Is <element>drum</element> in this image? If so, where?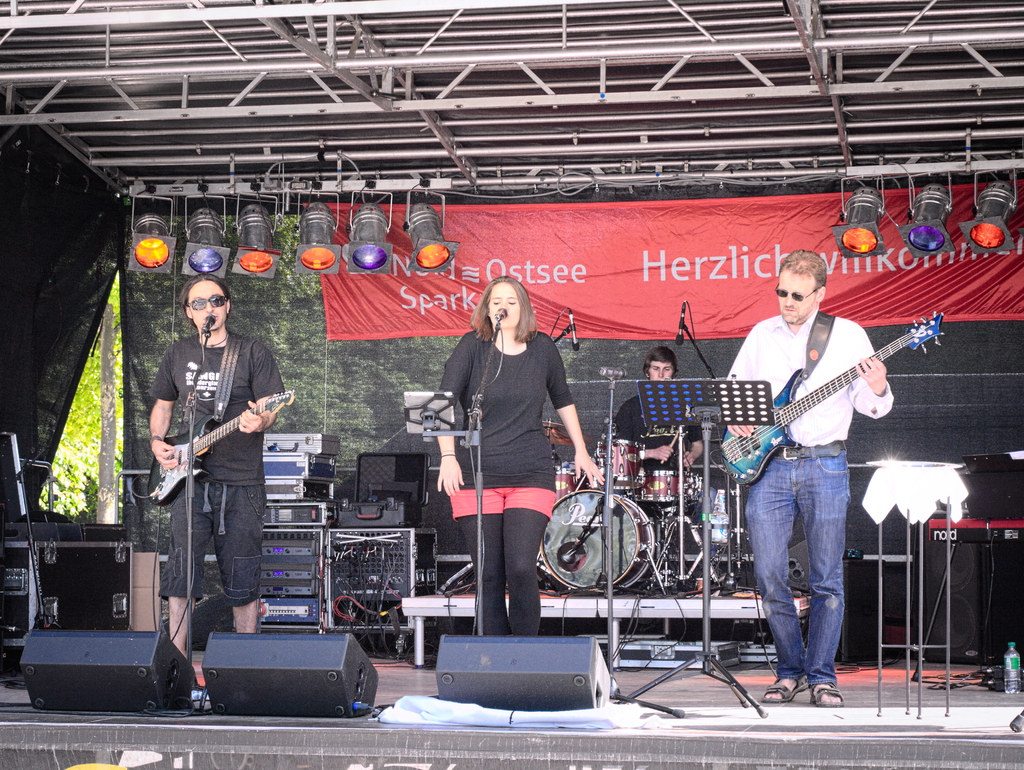
Yes, at detection(639, 469, 701, 502).
